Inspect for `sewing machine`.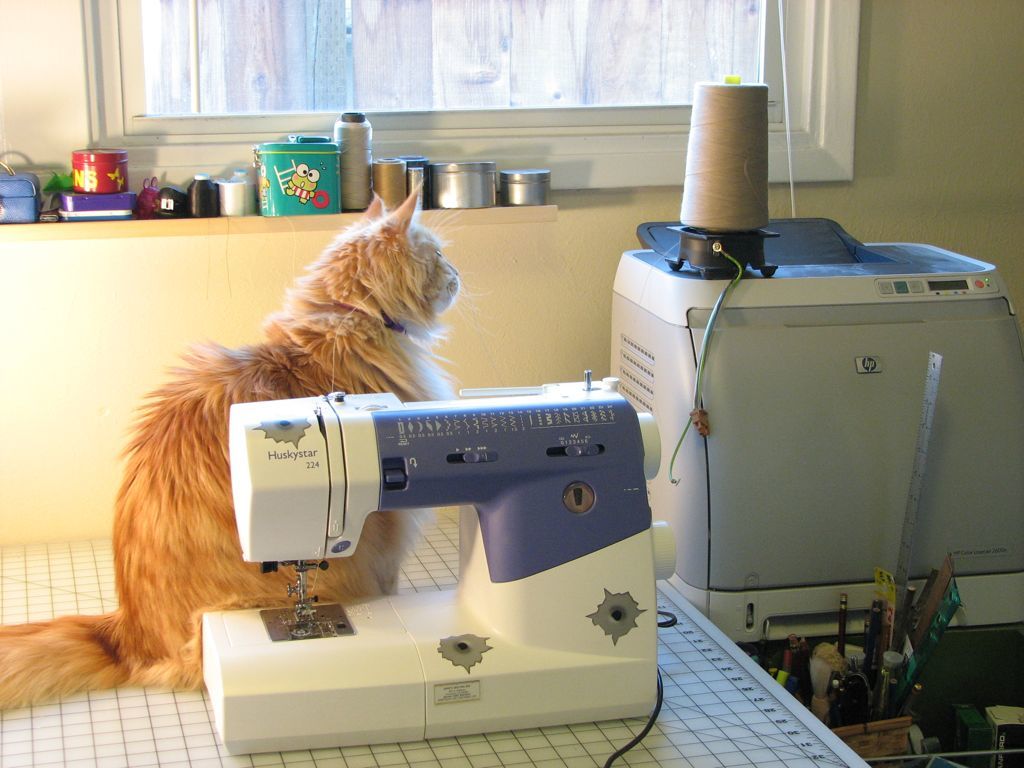
Inspection: (204, 369, 669, 752).
